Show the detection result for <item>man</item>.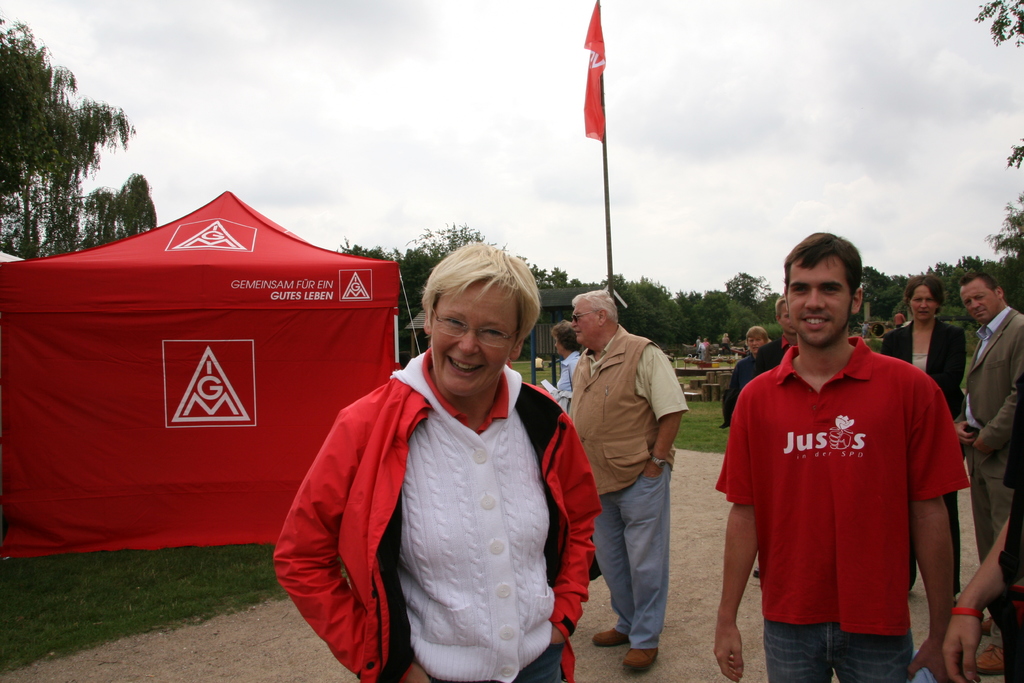
region(756, 298, 802, 377).
